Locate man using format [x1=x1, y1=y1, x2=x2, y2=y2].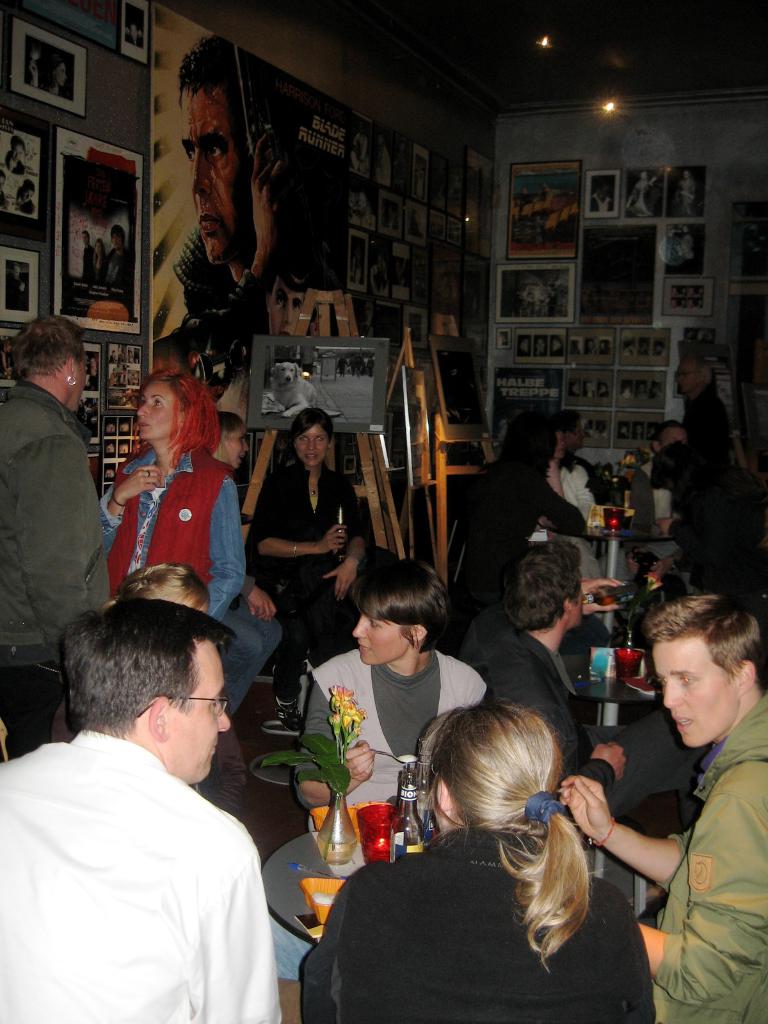
[x1=554, y1=594, x2=767, y2=1023].
